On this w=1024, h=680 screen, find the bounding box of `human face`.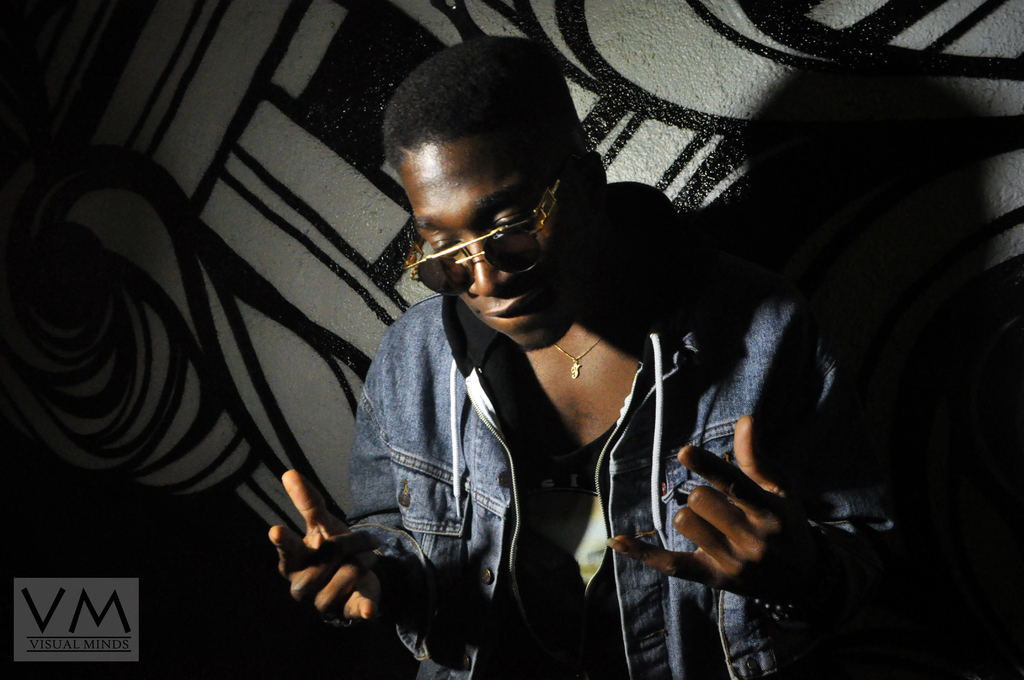
Bounding box: [396, 129, 585, 349].
